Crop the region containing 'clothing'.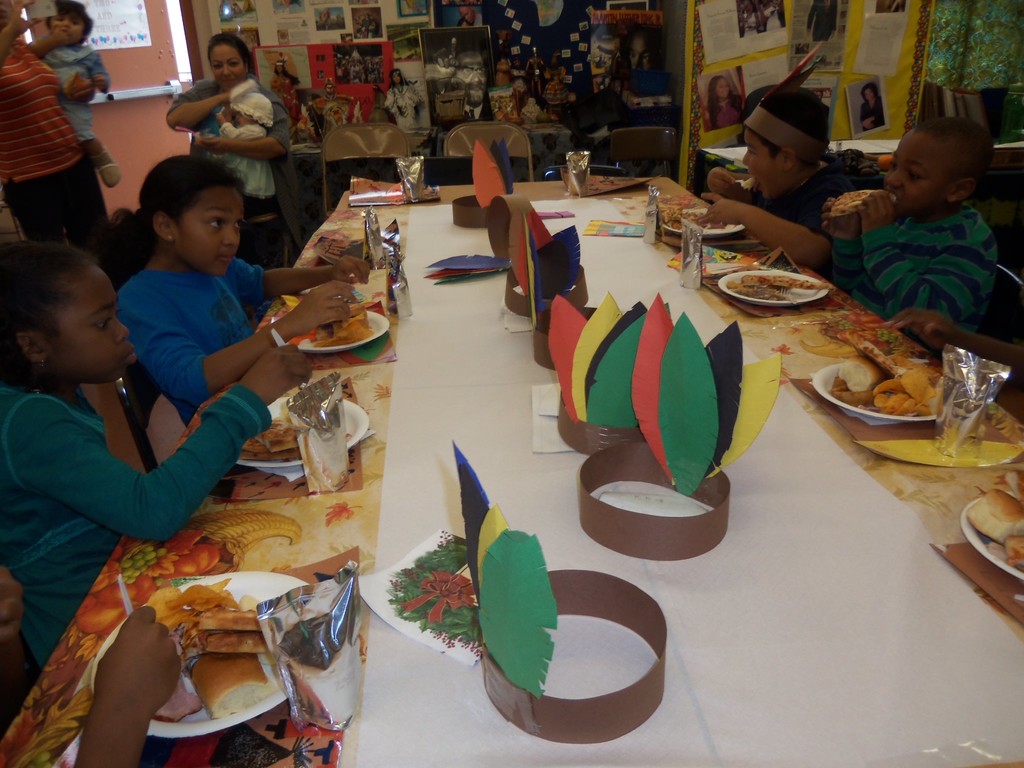
Crop region: pyautogui.locateOnScreen(0, 41, 115, 250).
